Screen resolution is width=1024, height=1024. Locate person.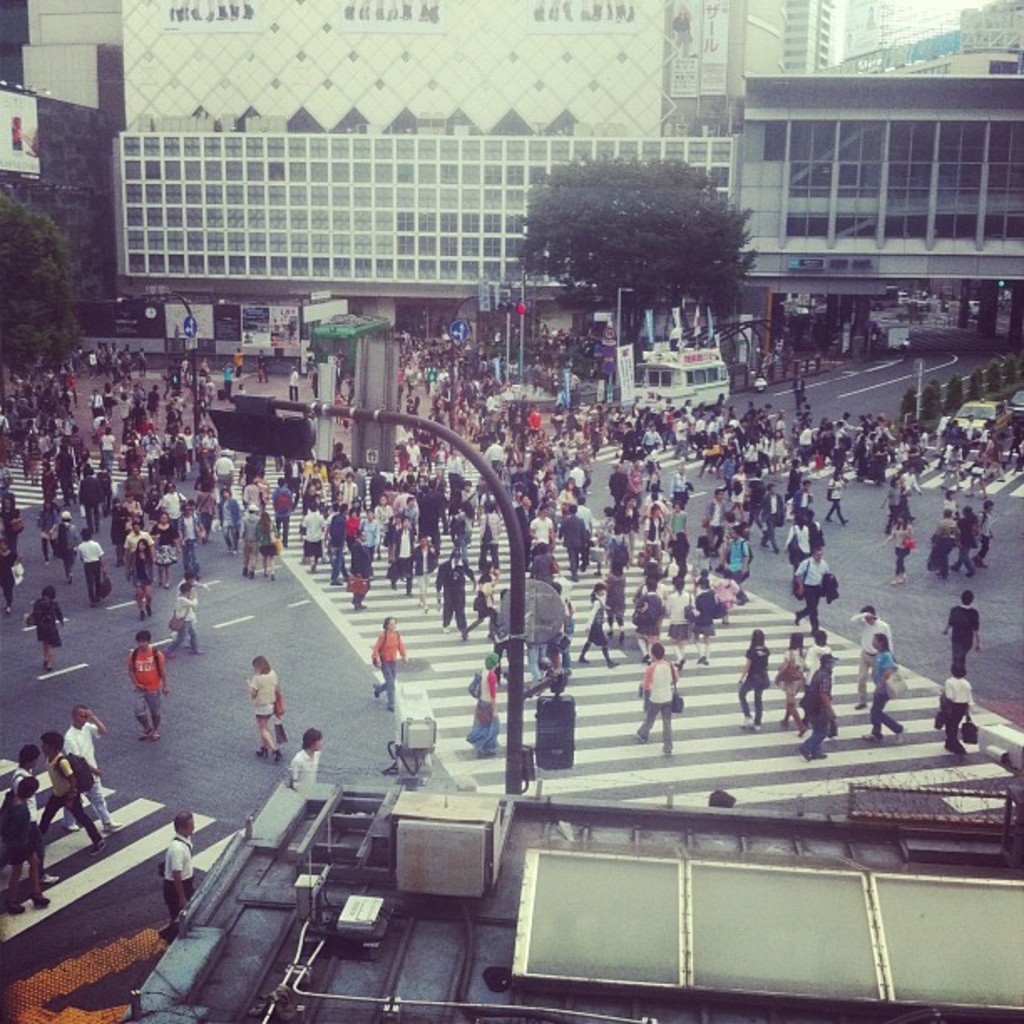
select_region(0, 775, 44, 912).
